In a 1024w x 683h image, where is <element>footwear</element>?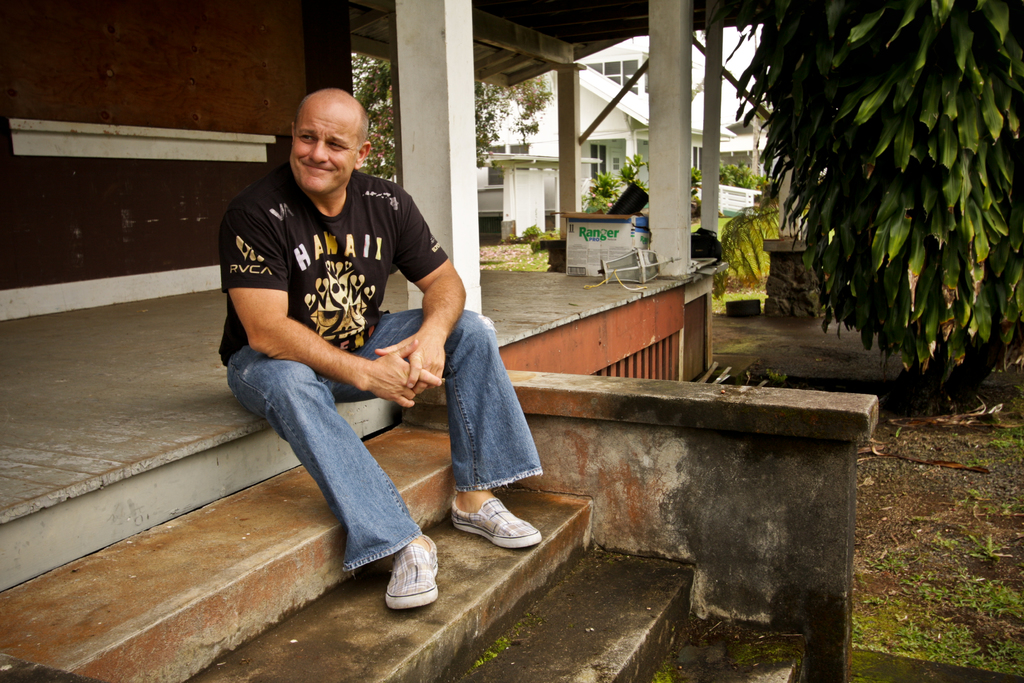
box(440, 502, 526, 564).
